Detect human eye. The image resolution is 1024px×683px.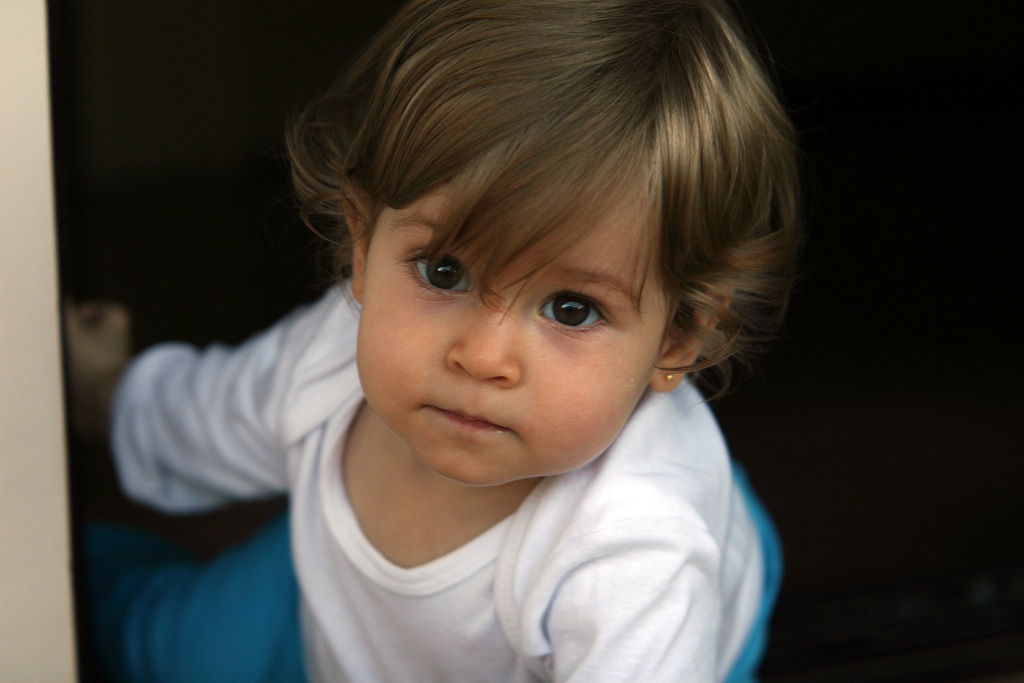
540, 277, 623, 345.
